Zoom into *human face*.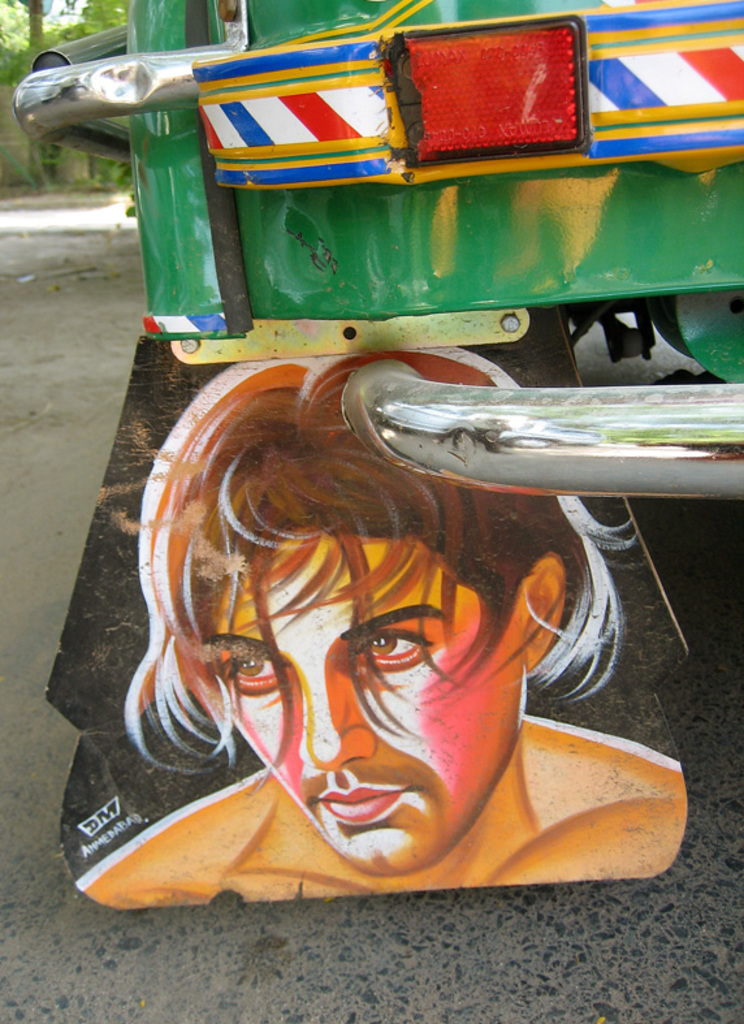
Zoom target: pyautogui.locateOnScreen(208, 526, 538, 877).
